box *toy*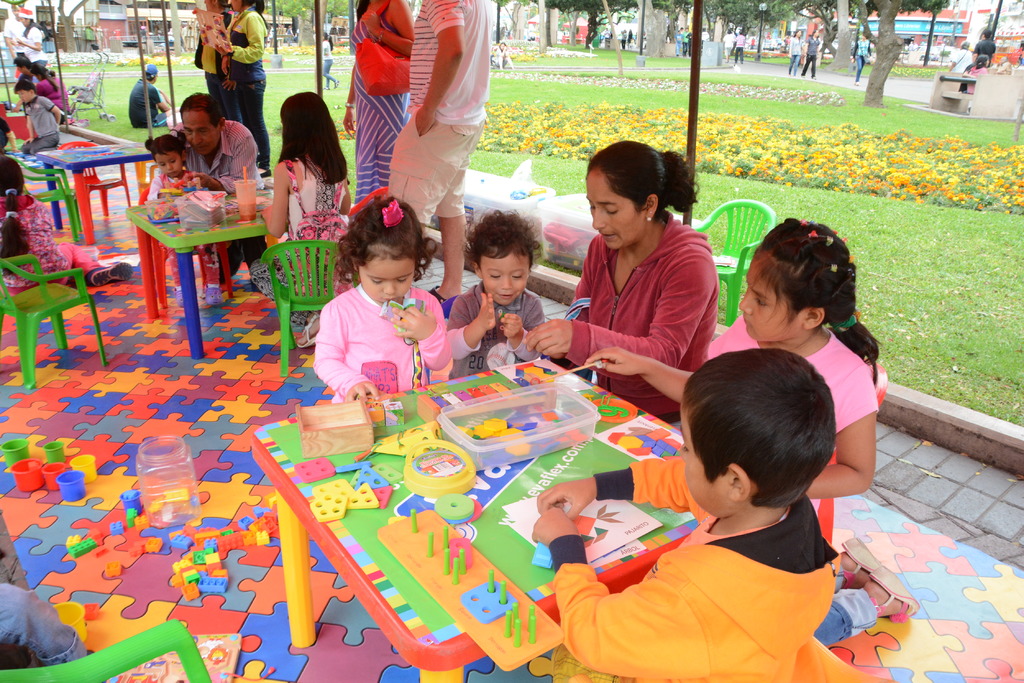
box=[64, 536, 80, 545]
